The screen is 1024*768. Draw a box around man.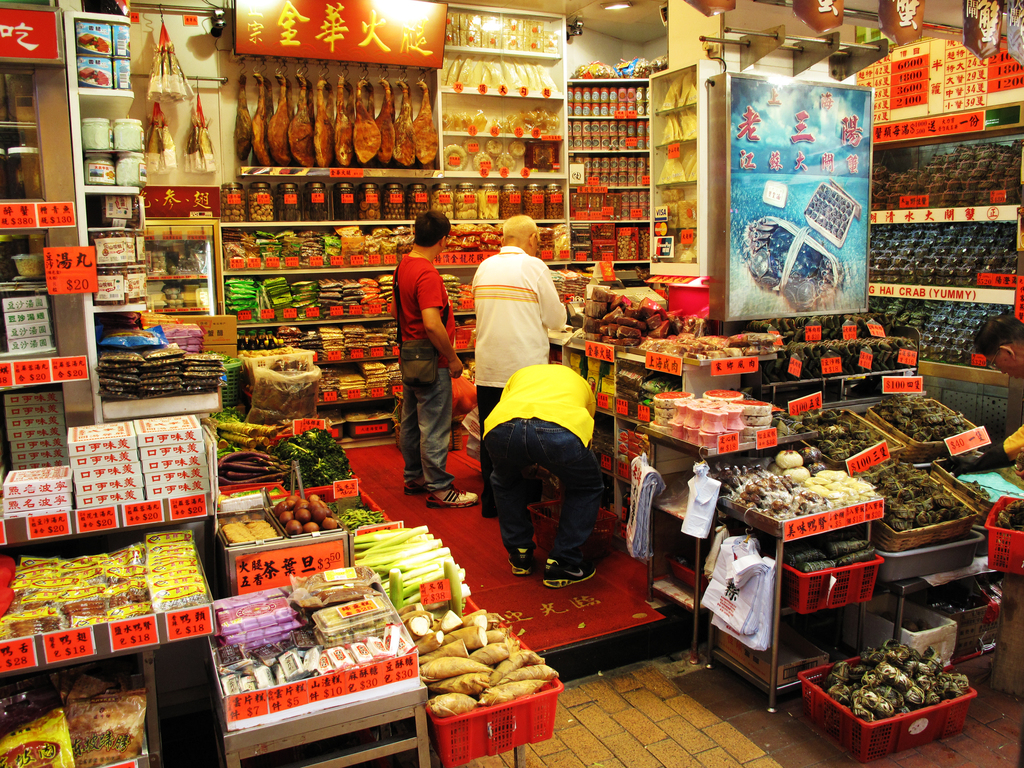
crop(382, 193, 460, 515).
